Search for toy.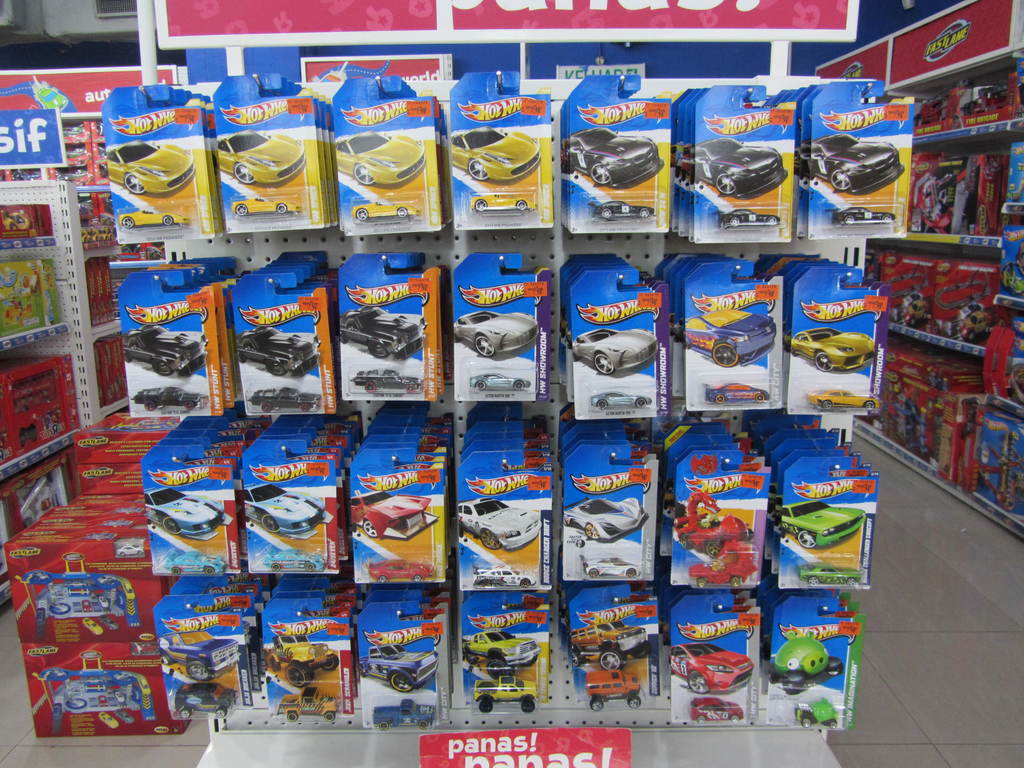
Found at [33,79,69,110].
